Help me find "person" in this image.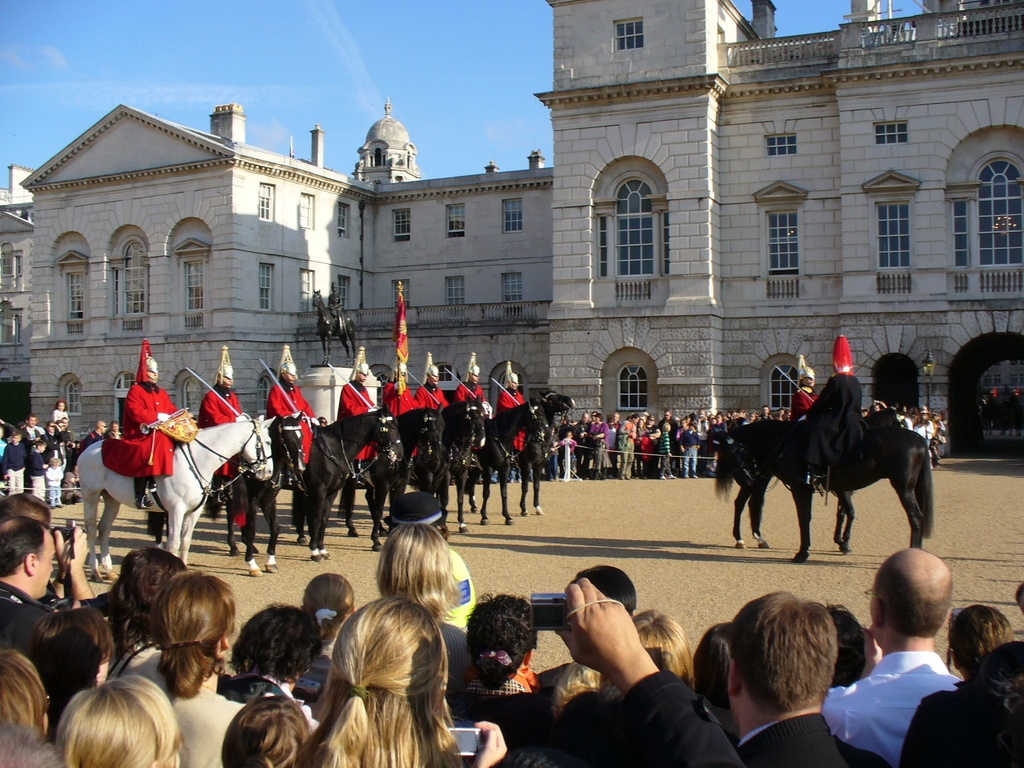
Found it: (731,594,891,767).
